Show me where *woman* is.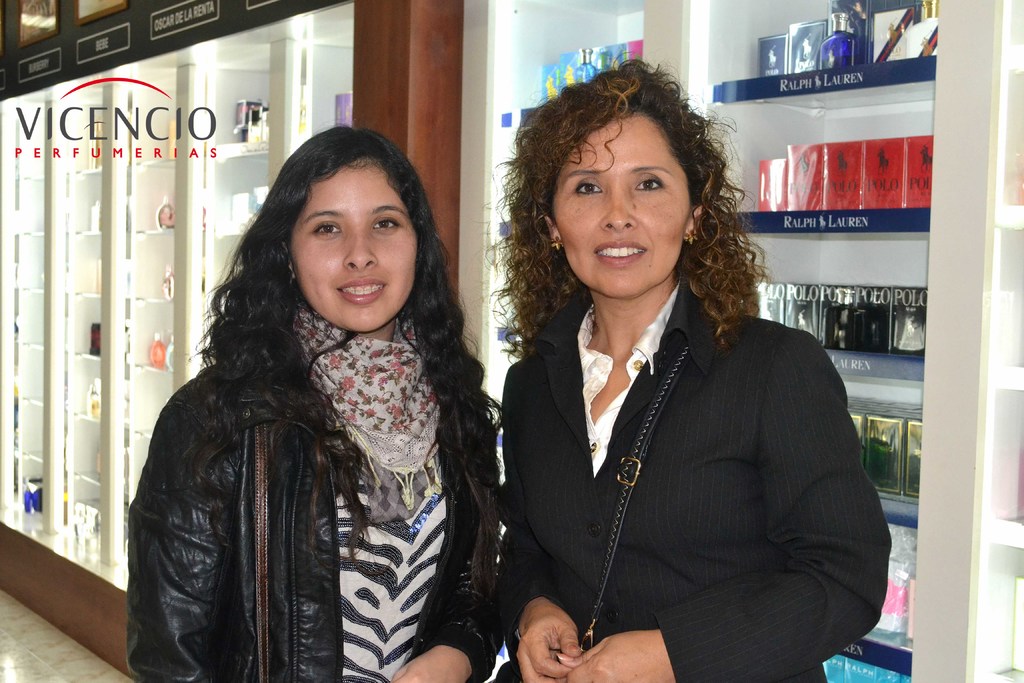
*woman* is at {"left": 132, "top": 125, "right": 486, "bottom": 682}.
